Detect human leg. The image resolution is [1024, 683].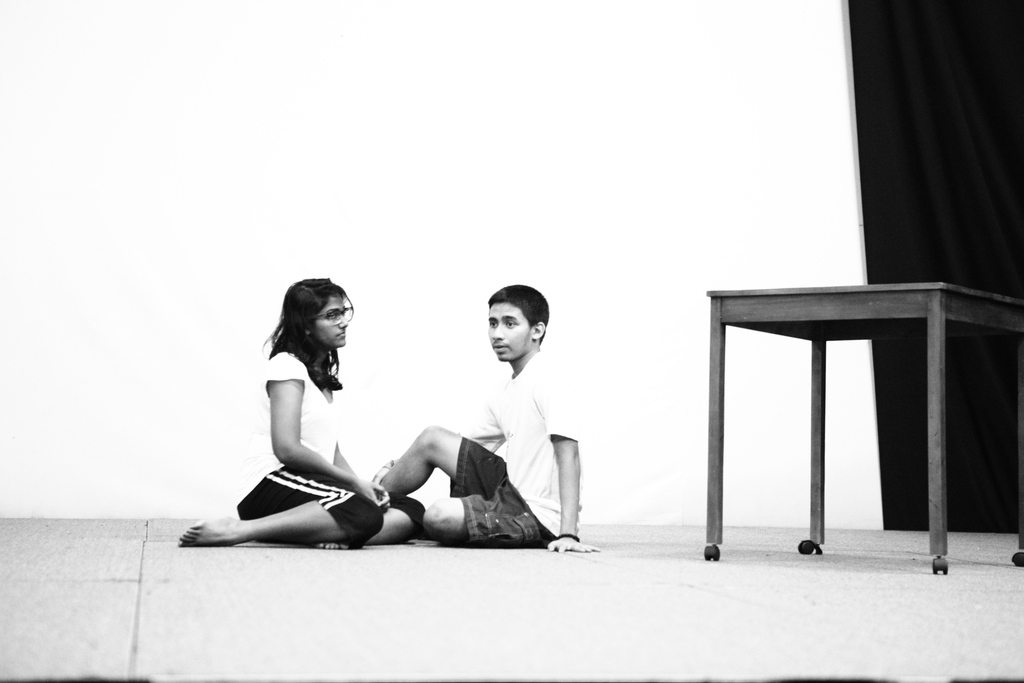
l=328, t=471, r=425, b=548.
